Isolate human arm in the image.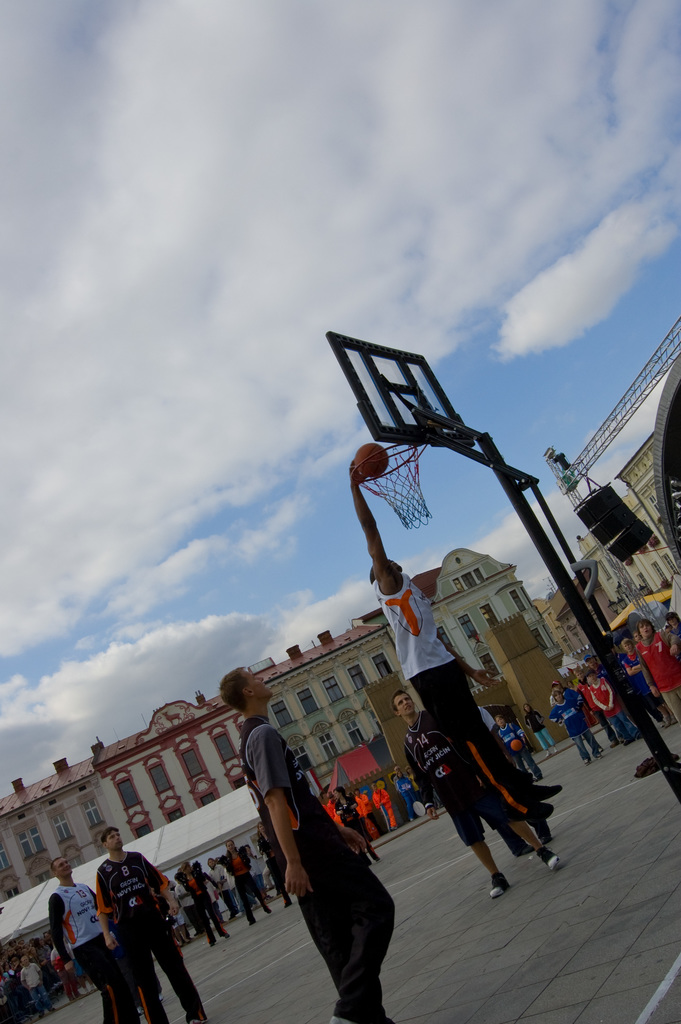
Isolated region: select_region(405, 753, 439, 819).
